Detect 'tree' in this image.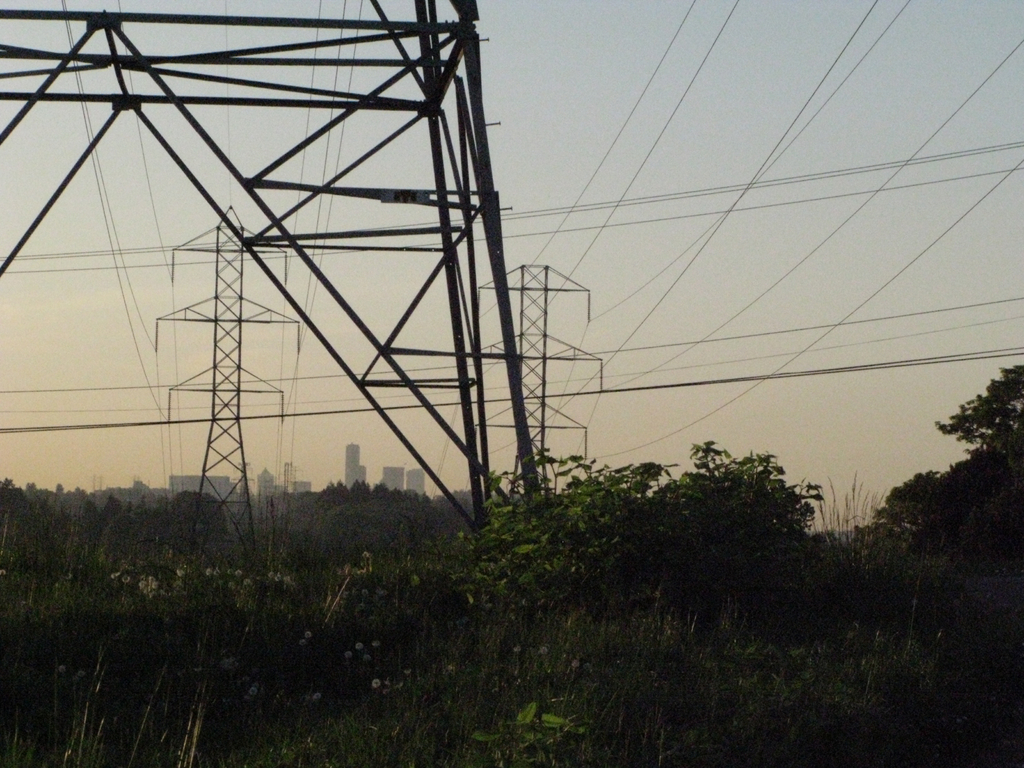
Detection: BBox(0, 468, 436, 767).
